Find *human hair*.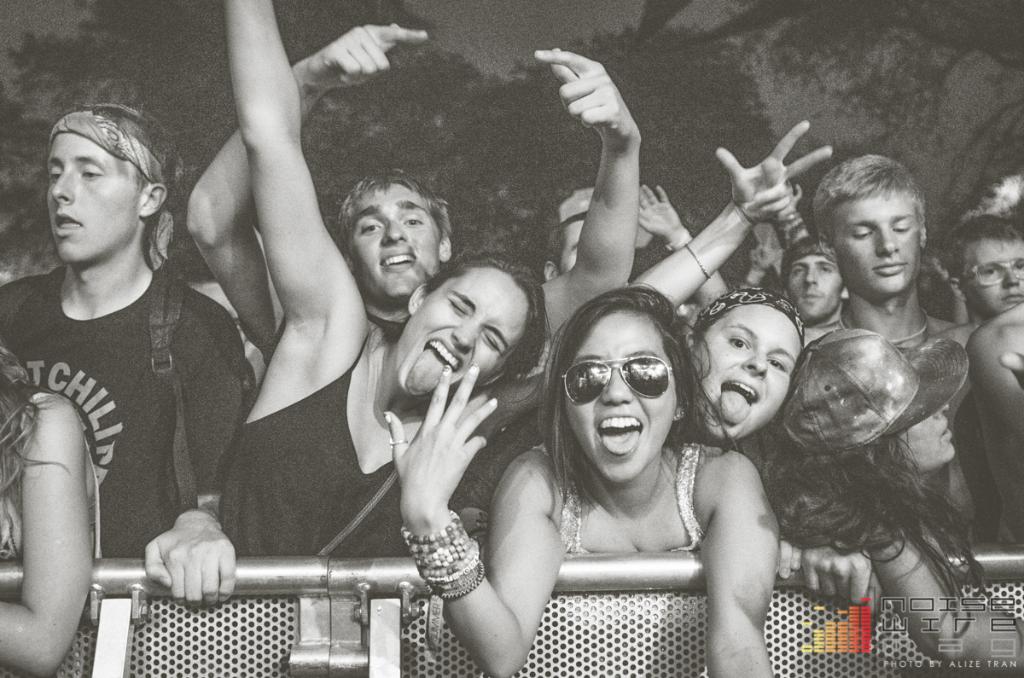
detection(940, 218, 1023, 278).
